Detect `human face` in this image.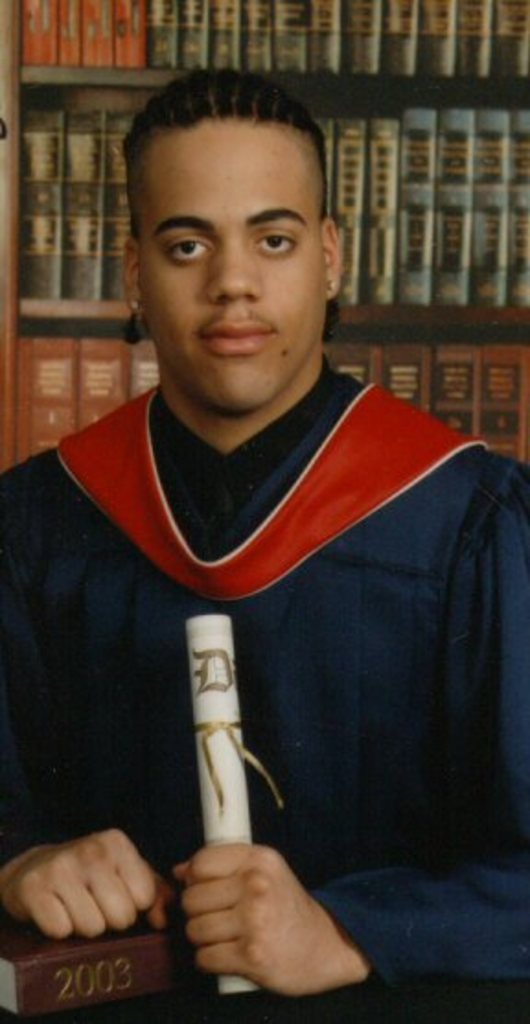
Detection: 144, 138, 326, 420.
